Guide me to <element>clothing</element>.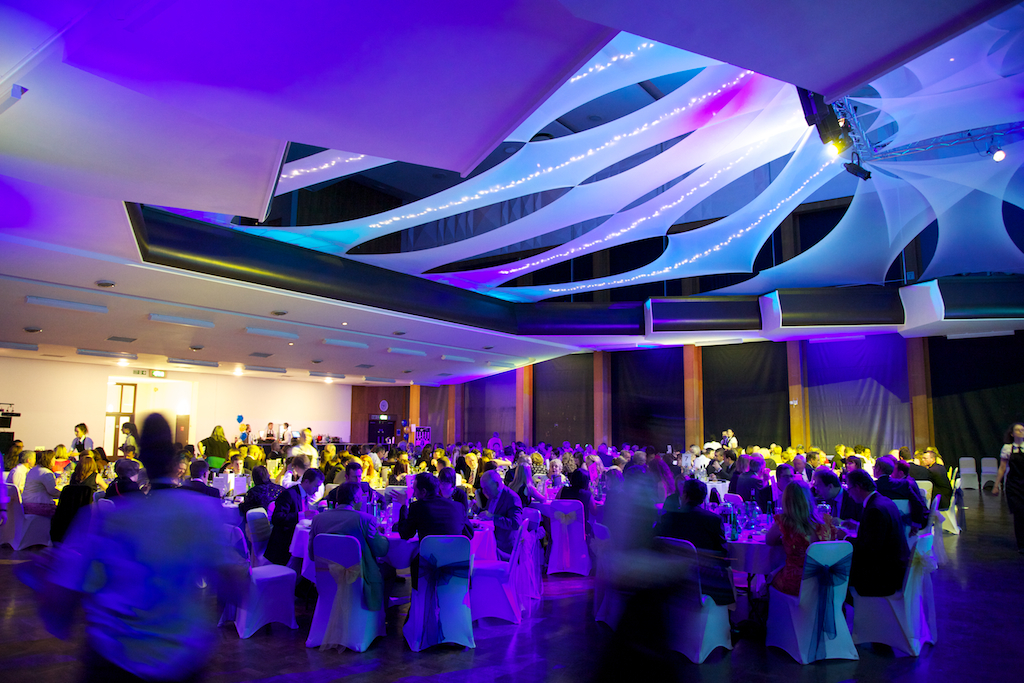
Guidance: 608/482/704/617.
